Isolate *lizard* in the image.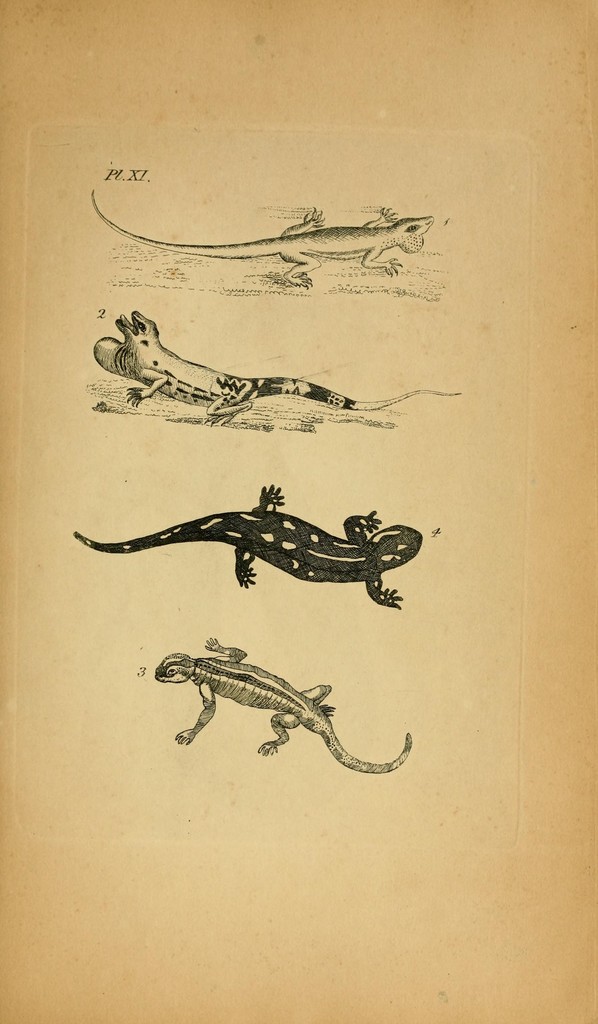
Isolated region: BBox(145, 629, 408, 760).
